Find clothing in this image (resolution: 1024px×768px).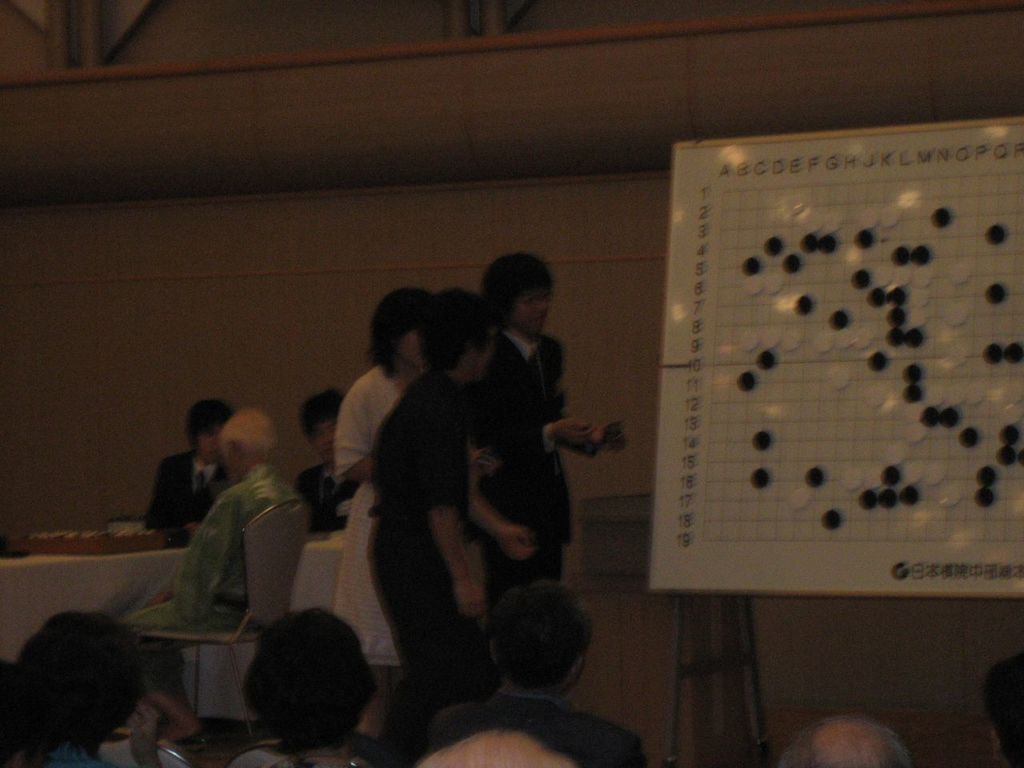
331 357 473 661.
